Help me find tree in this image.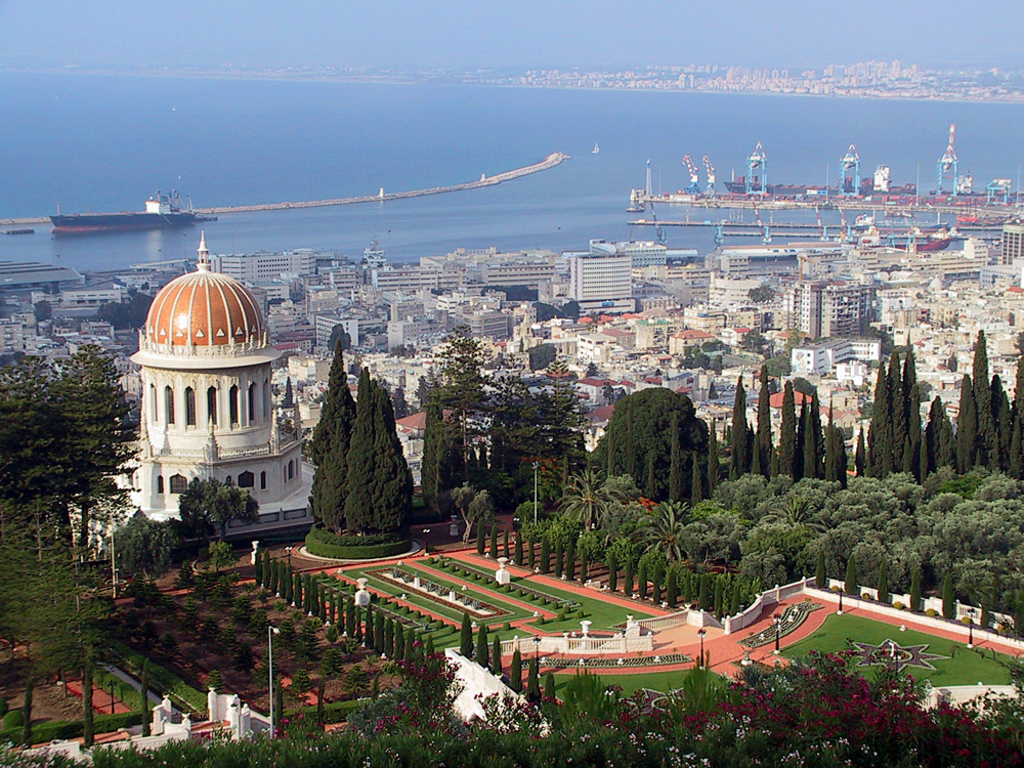
Found it: (x1=477, y1=516, x2=487, y2=555).
